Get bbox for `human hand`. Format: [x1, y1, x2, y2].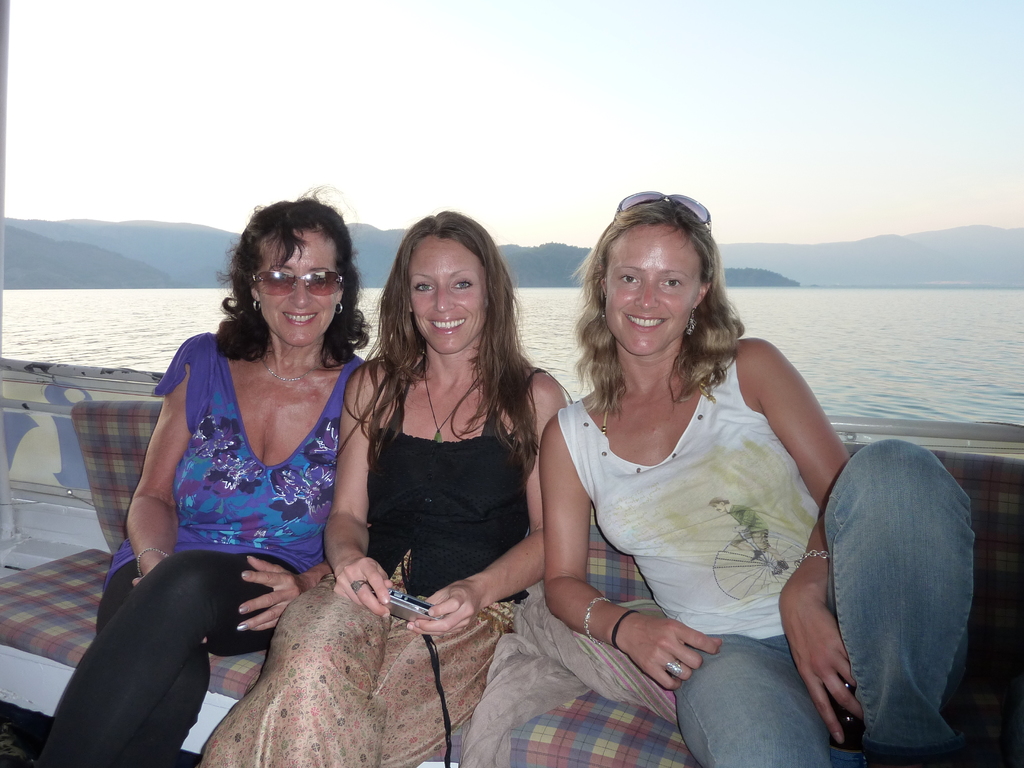
[616, 614, 718, 698].
